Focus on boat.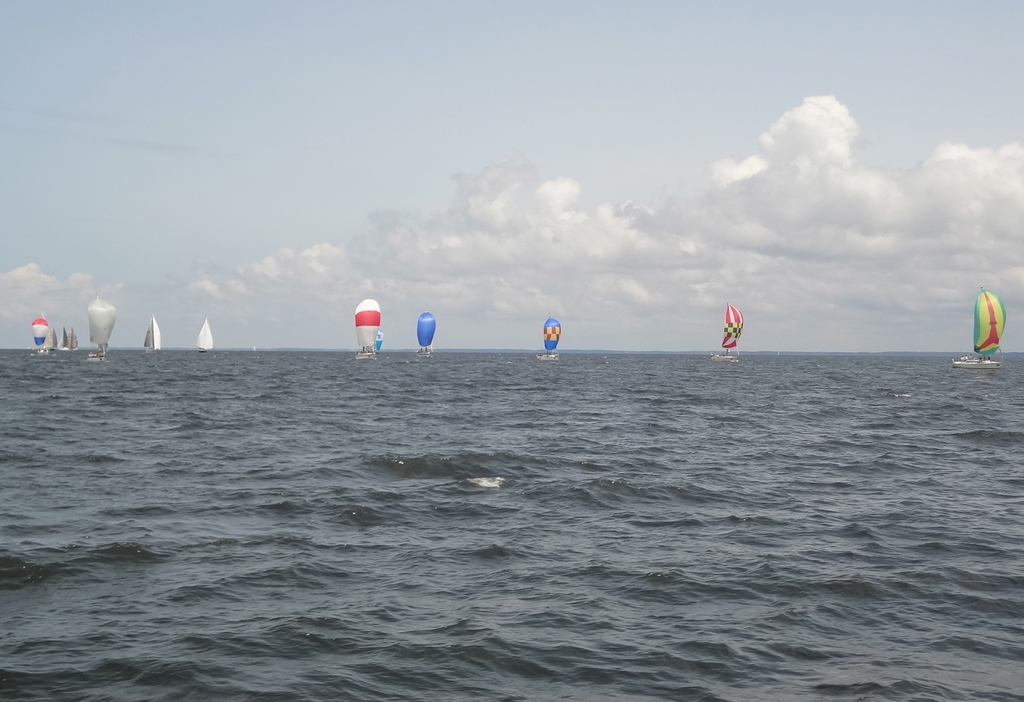
Focused at pyautogui.locateOnScreen(197, 318, 216, 355).
